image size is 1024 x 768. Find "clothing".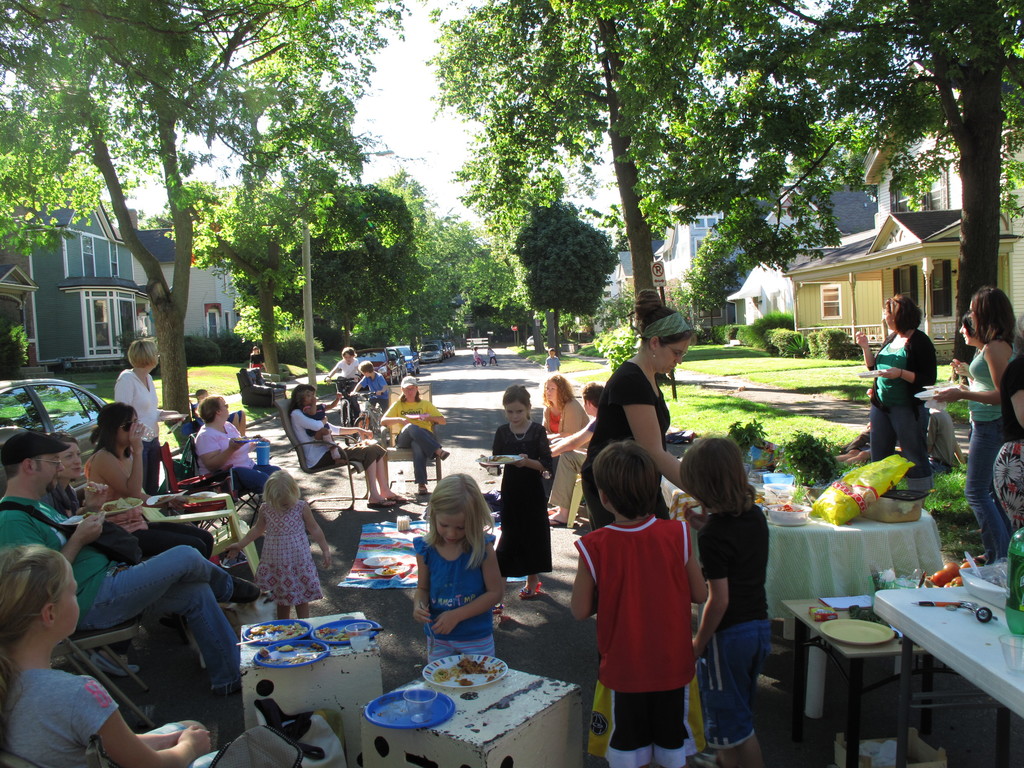
{"left": 93, "top": 543, "right": 236, "bottom": 679}.
